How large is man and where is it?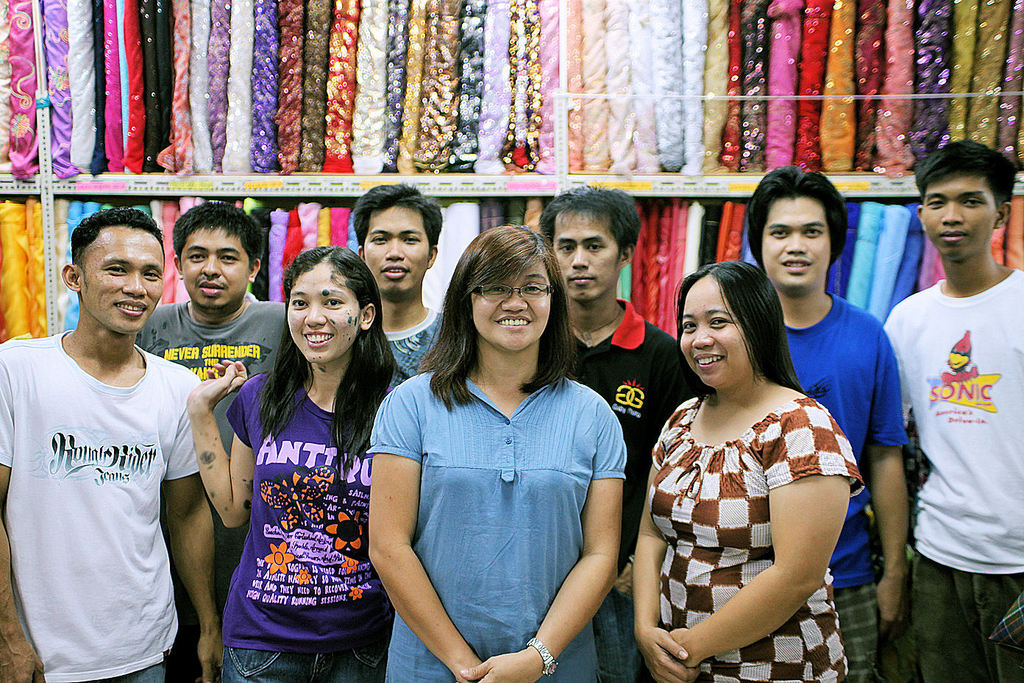
Bounding box: <region>345, 187, 452, 394</region>.
